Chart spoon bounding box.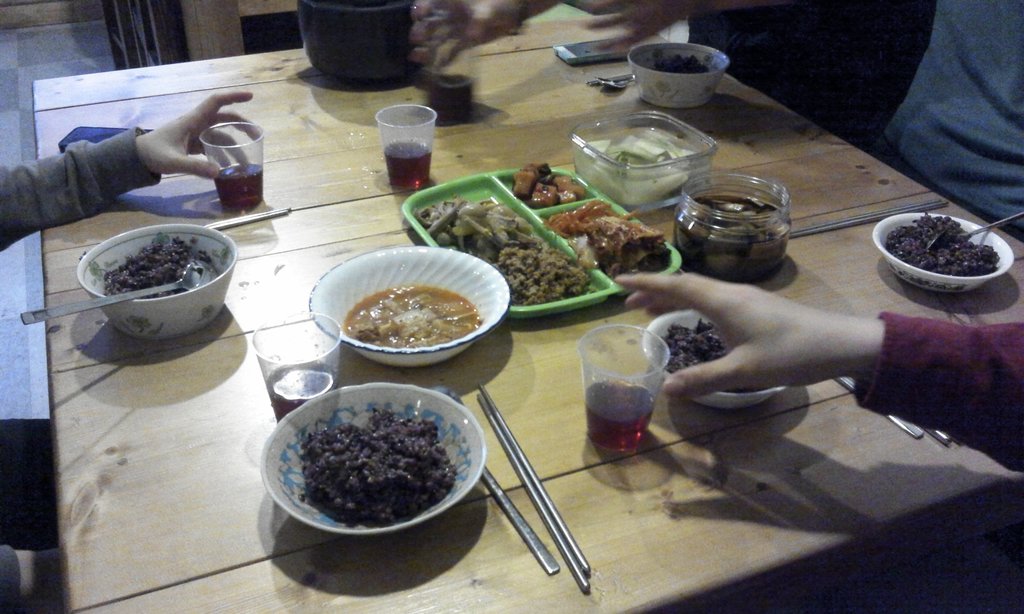
Charted: (19,258,216,324).
